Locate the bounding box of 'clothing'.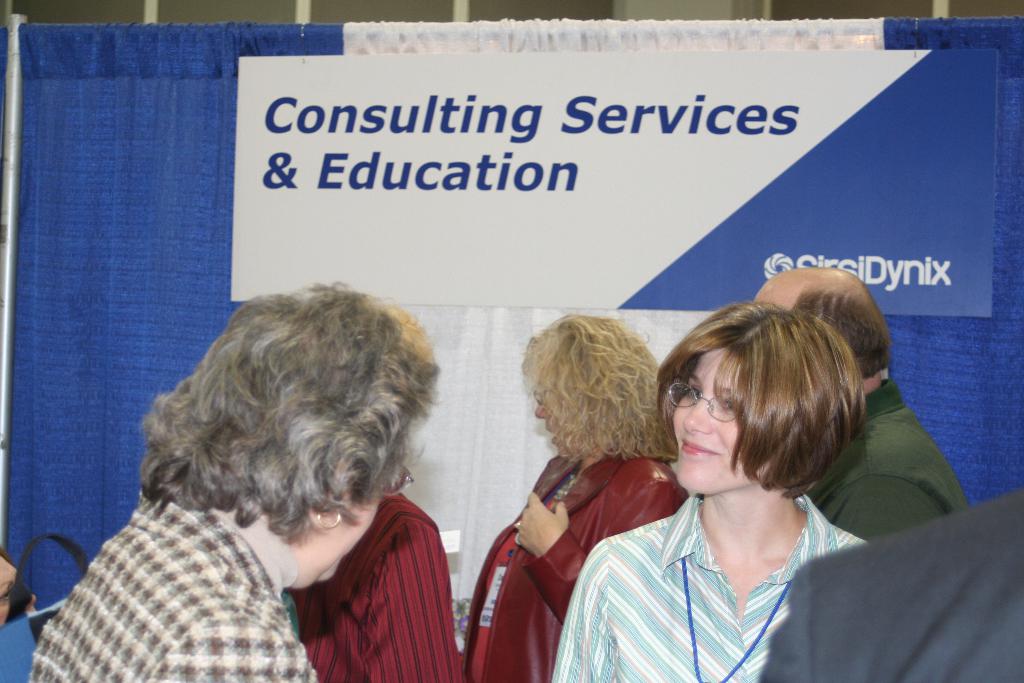
Bounding box: [left=575, top=508, right=859, bottom=682].
